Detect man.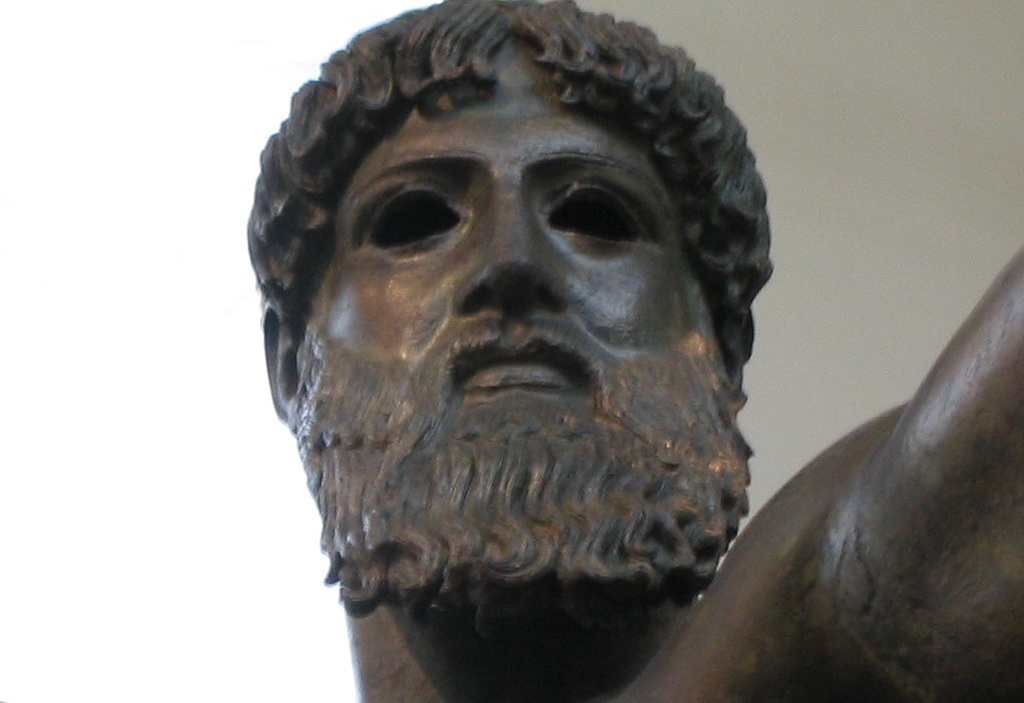
Detected at pyautogui.locateOnScreen(233, 0, 1023, 702).
